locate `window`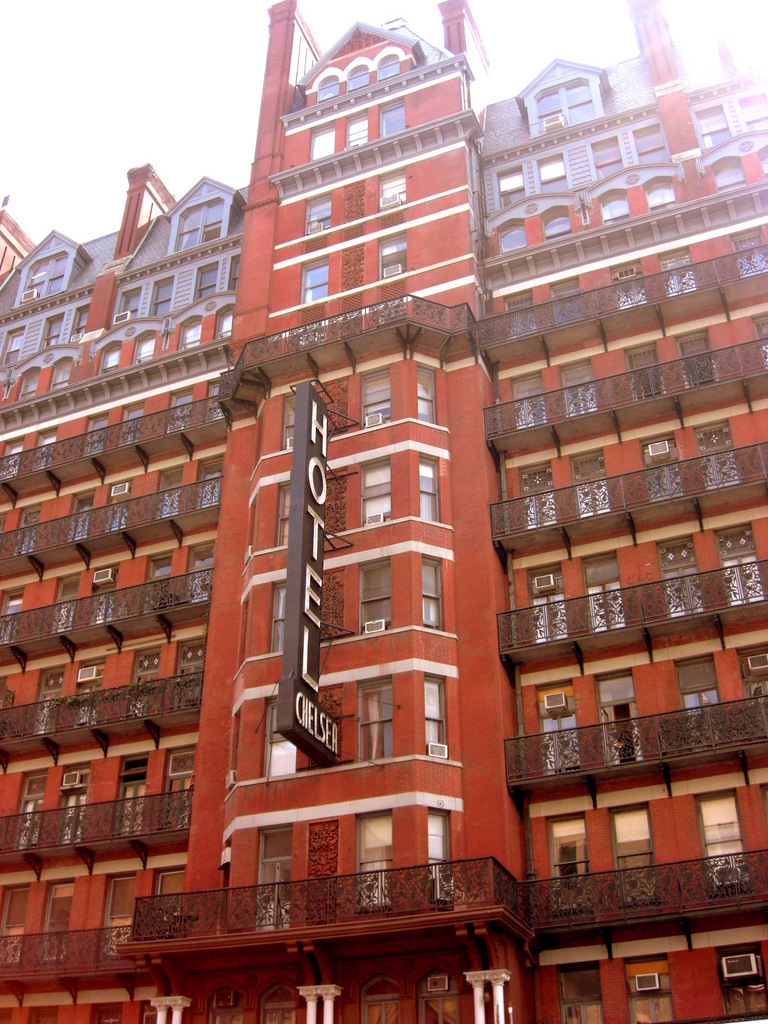
bbox=(166, 385, 194, 436)
